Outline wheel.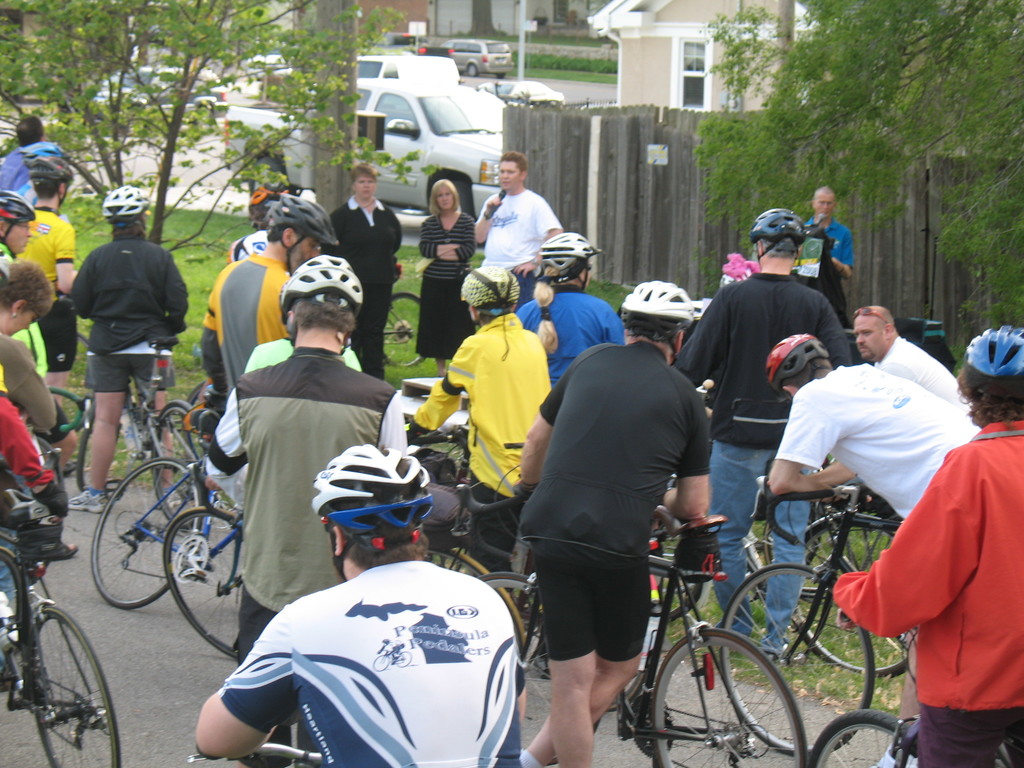
Outline: x1=151 y1=400 x2=215 y2=531.
